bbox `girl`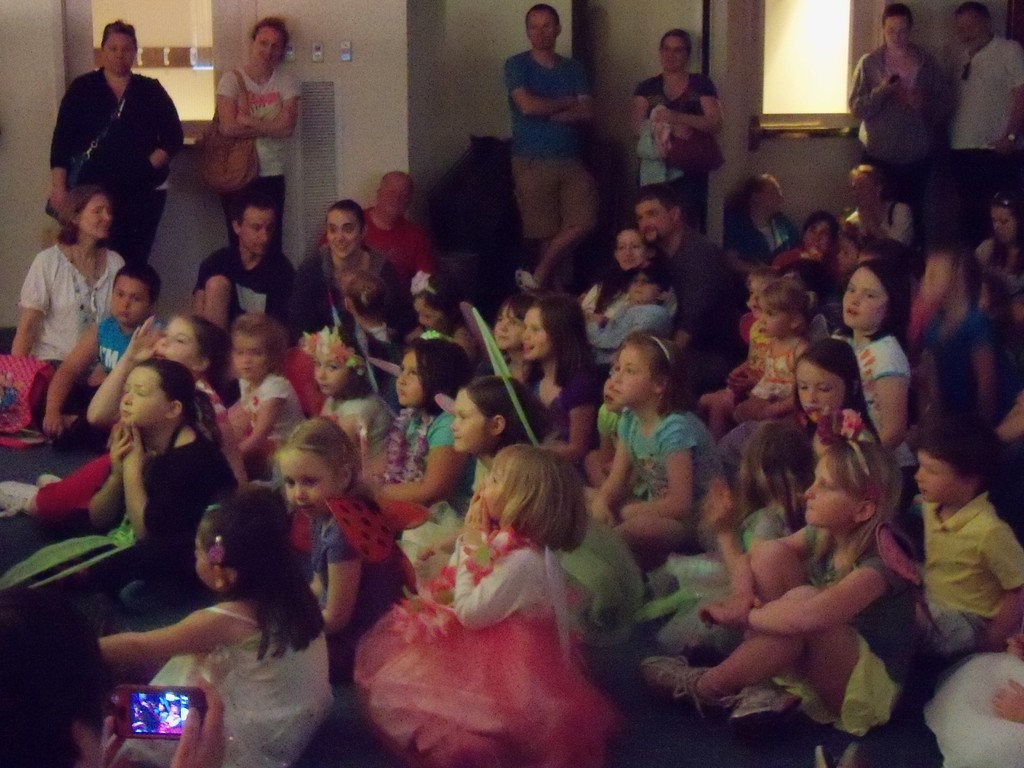
BBox(519, 291, 592, 457)
